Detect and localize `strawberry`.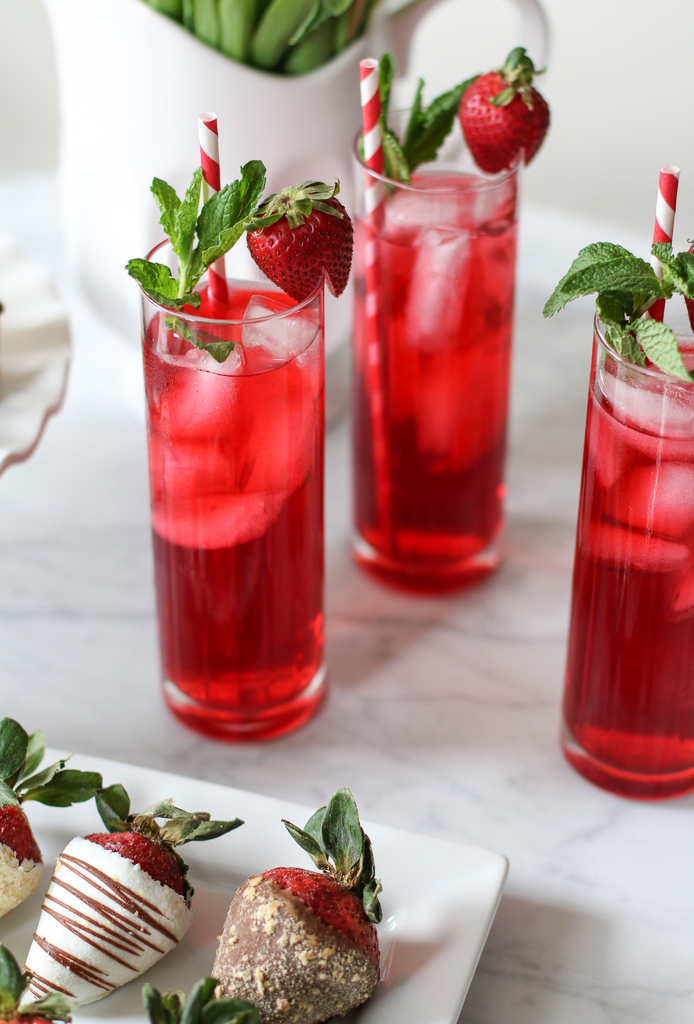
Localized at [248, 174, 355, 300].
